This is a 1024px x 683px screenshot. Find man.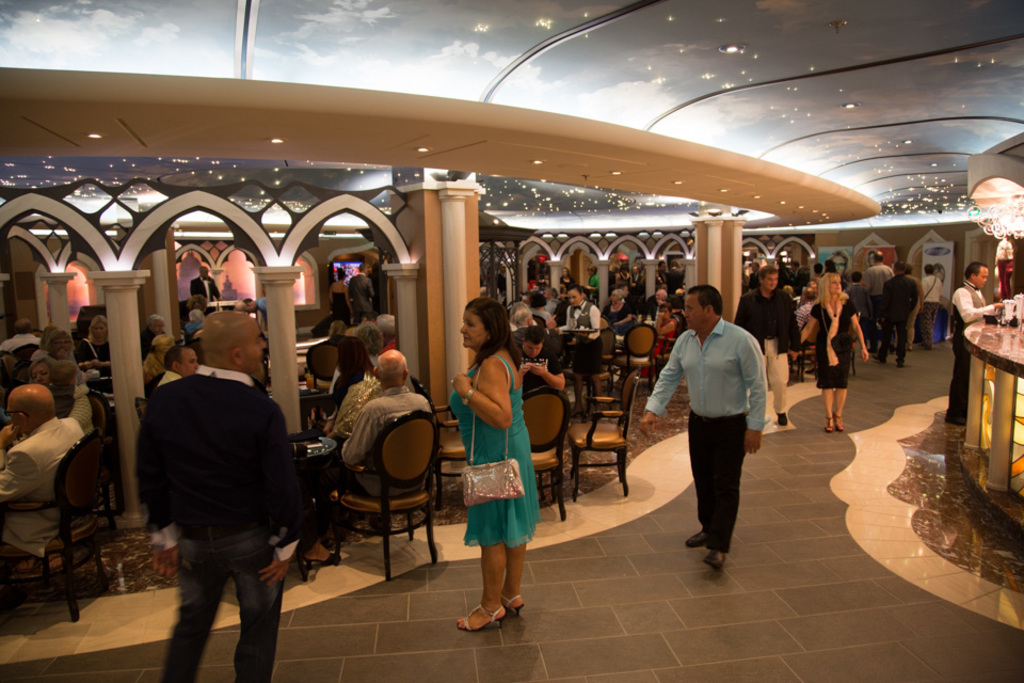
Bounding box: region(570, 283, 601, 408).
